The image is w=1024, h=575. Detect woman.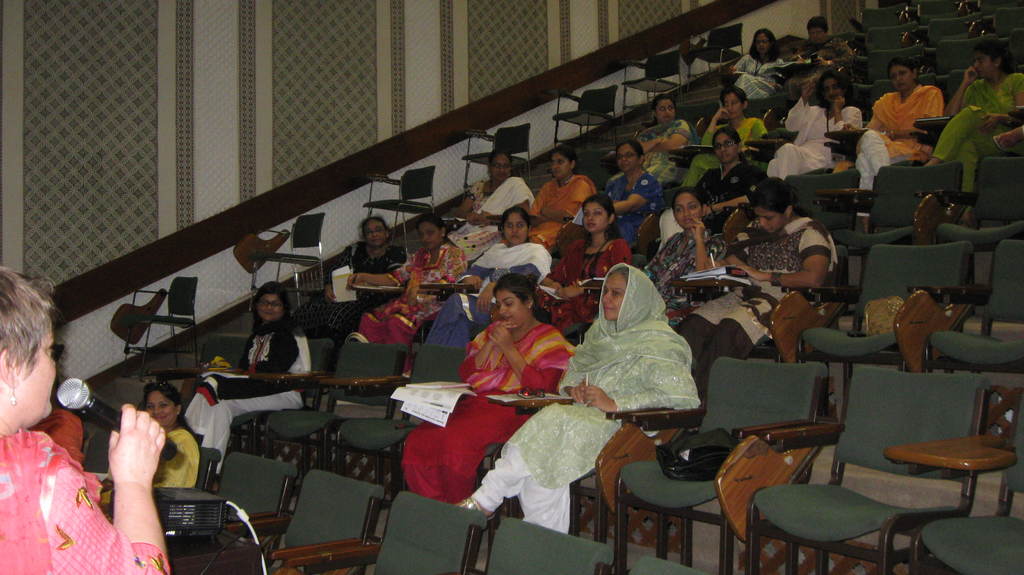
Detection: 602 142 666 238.
